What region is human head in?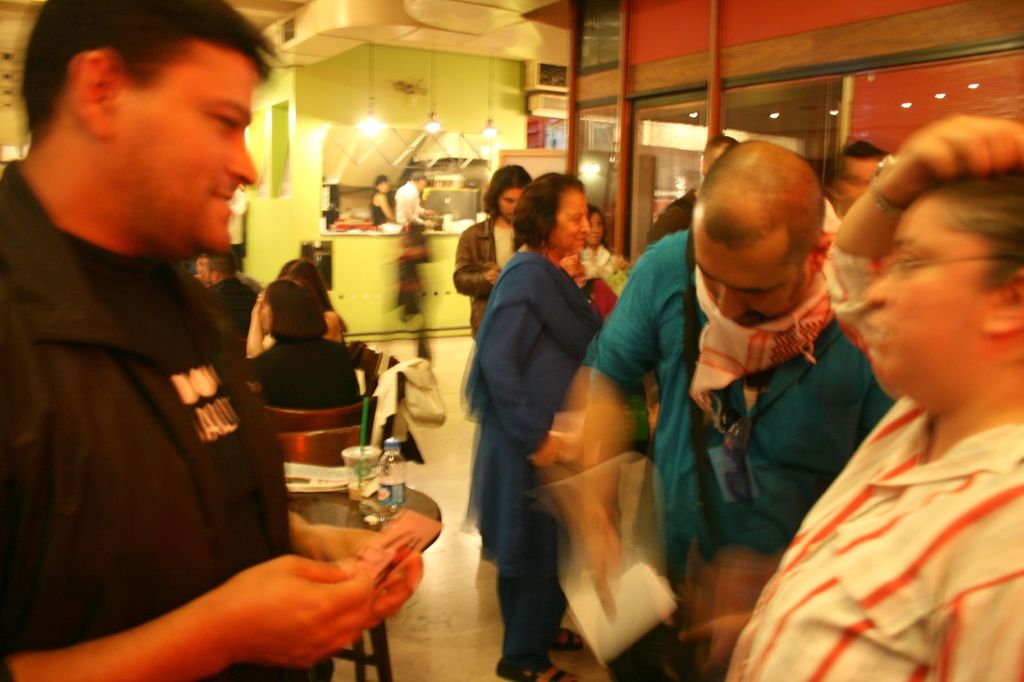
[left=374, top=171, right=388, bottom=194].
